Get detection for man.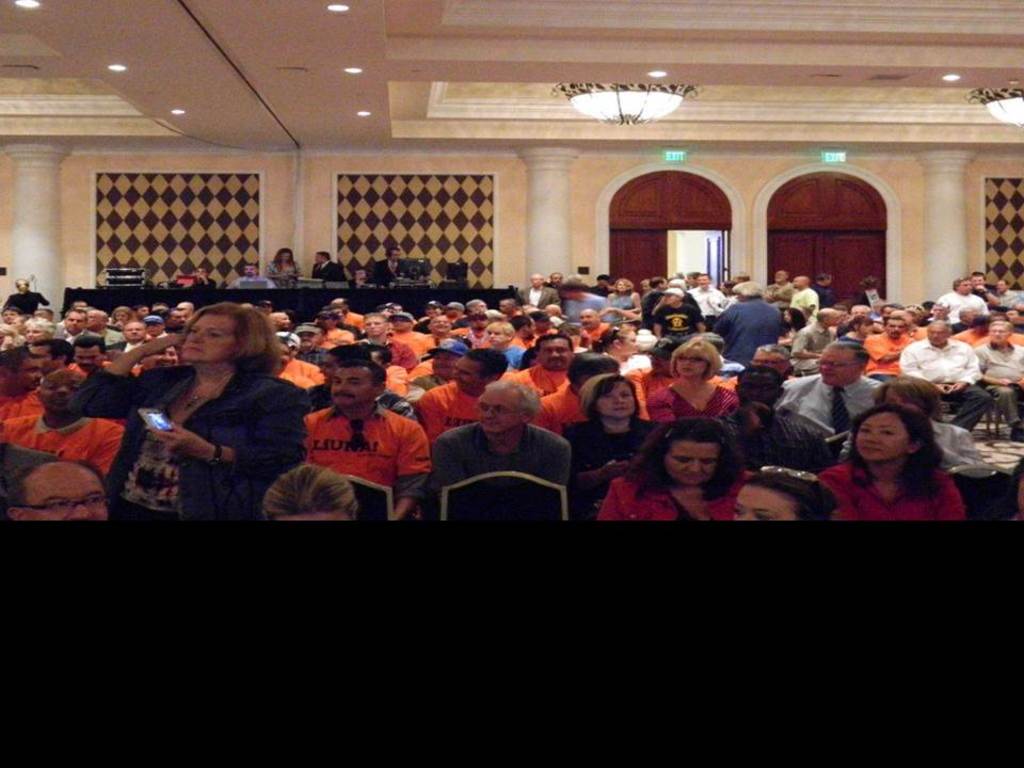
Detection: [left=815, top=268, right=835, bottom=317].
